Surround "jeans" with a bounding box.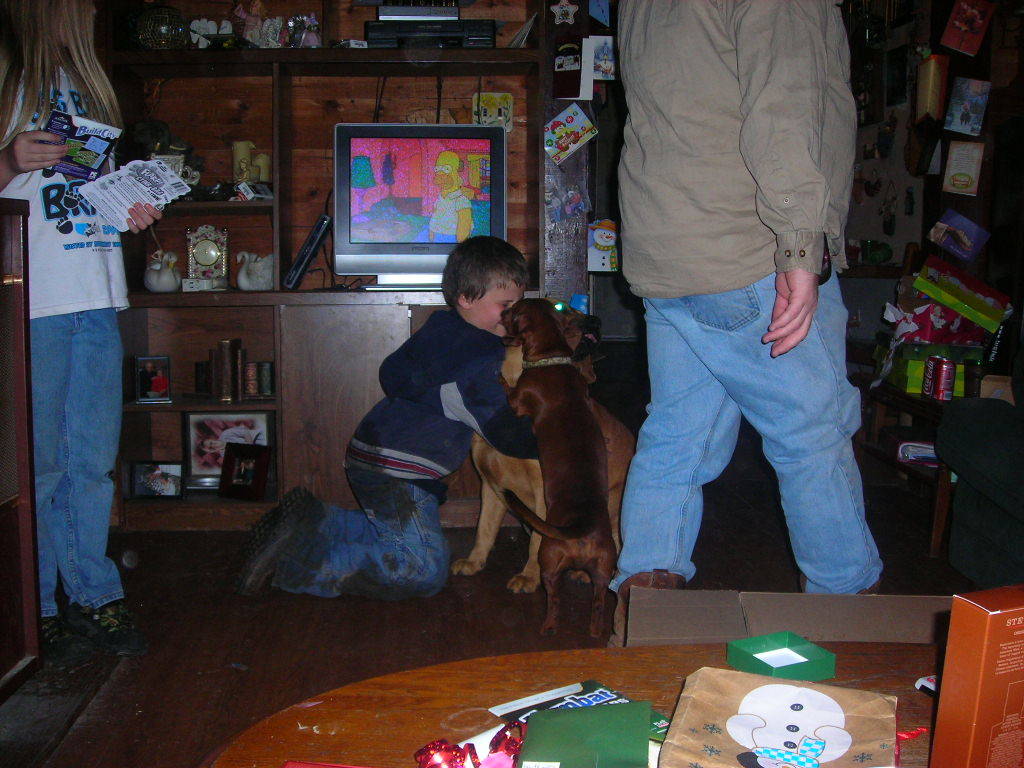
[614,268,882,614].
